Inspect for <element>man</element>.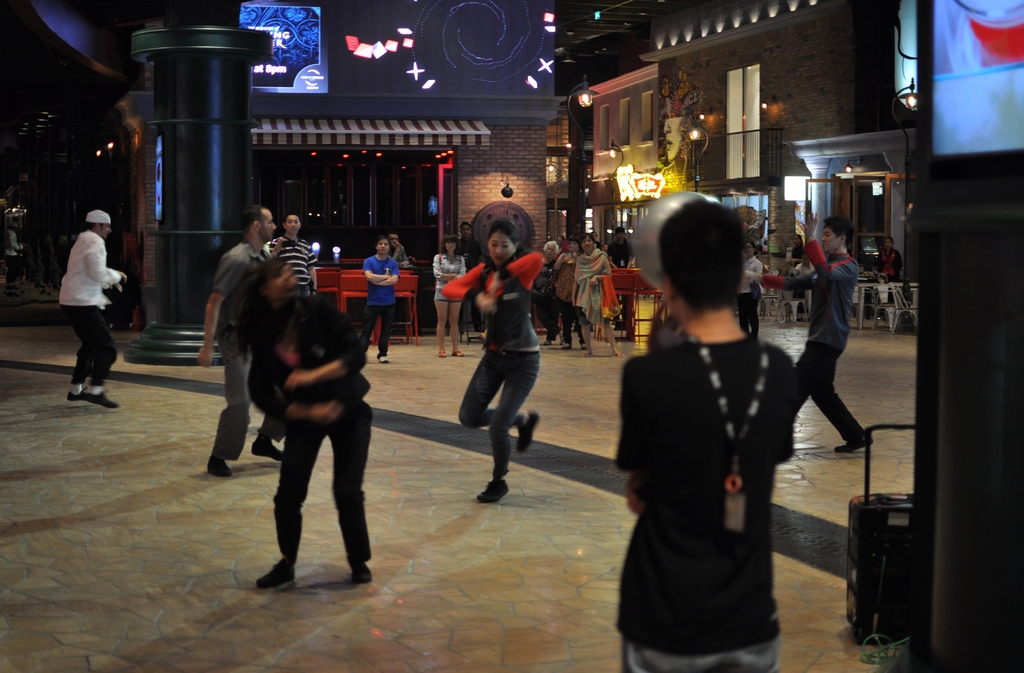
Inspection: left=357, top=237, right=397, bottom=366.
